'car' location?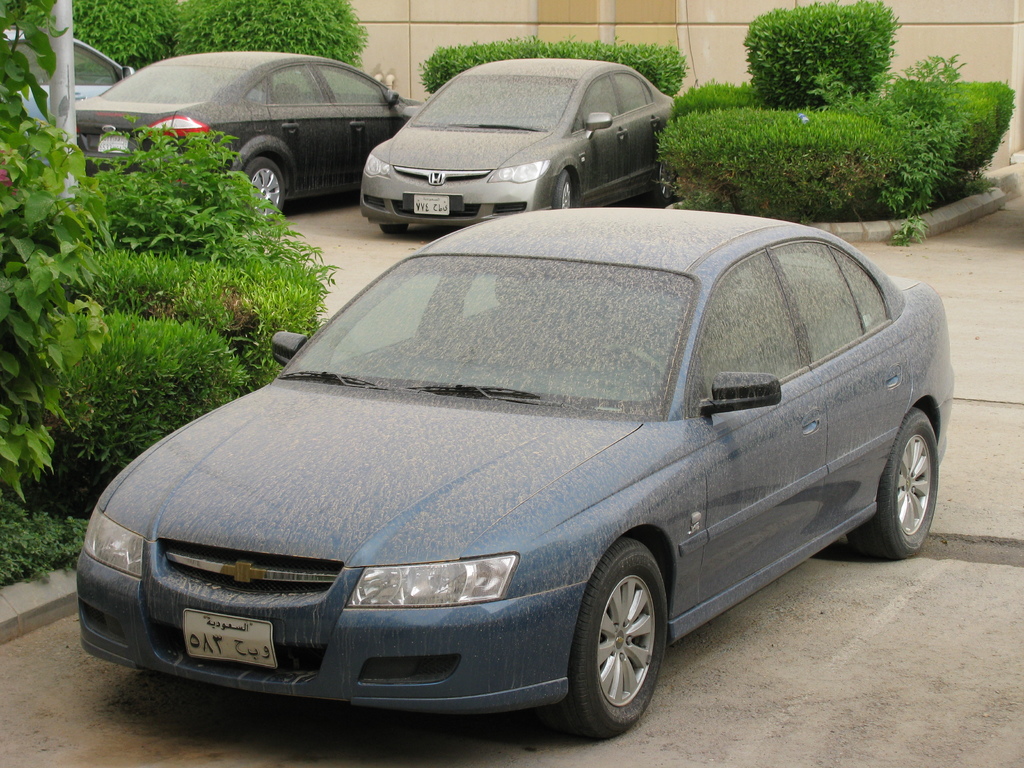
x1=3, y1=22, x2=133, y2=143
